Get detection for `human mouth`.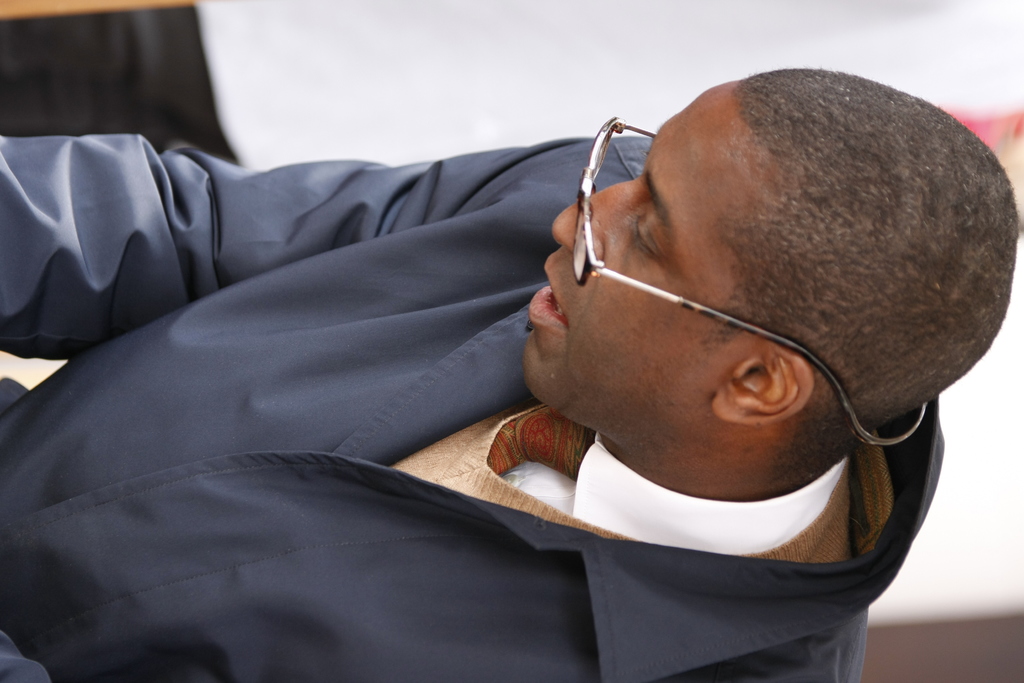
Detection: detection(524, 250, 580, 344).
